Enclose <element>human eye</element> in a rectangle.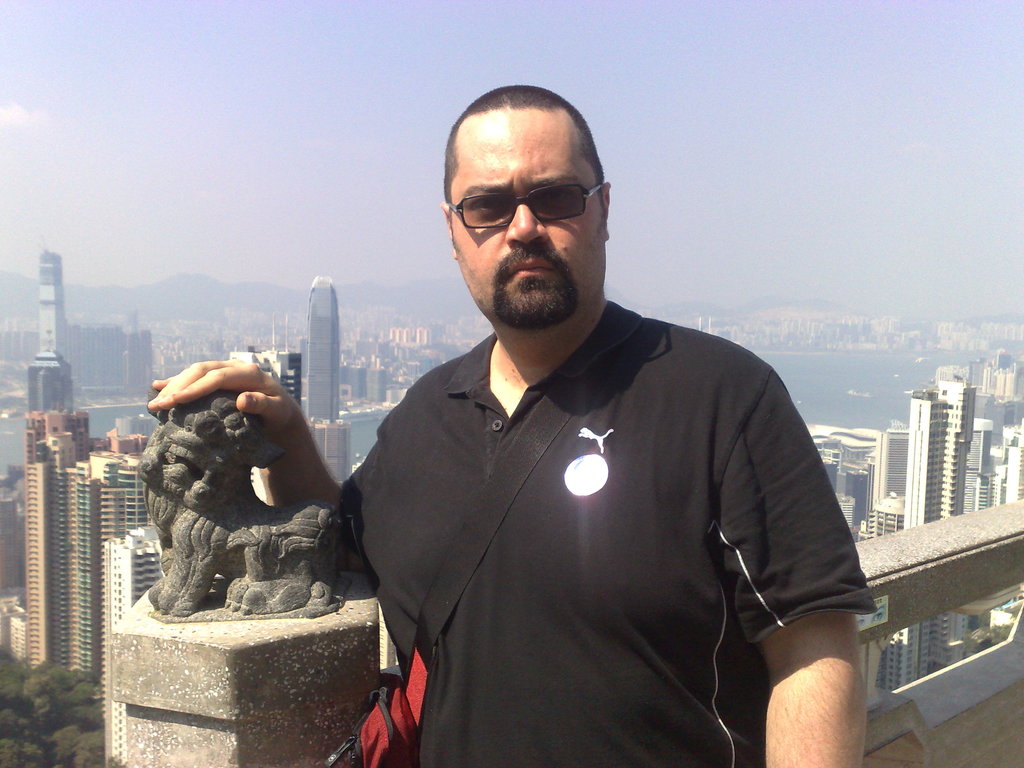
(left=532, top=190, right=581, bottom=213).
